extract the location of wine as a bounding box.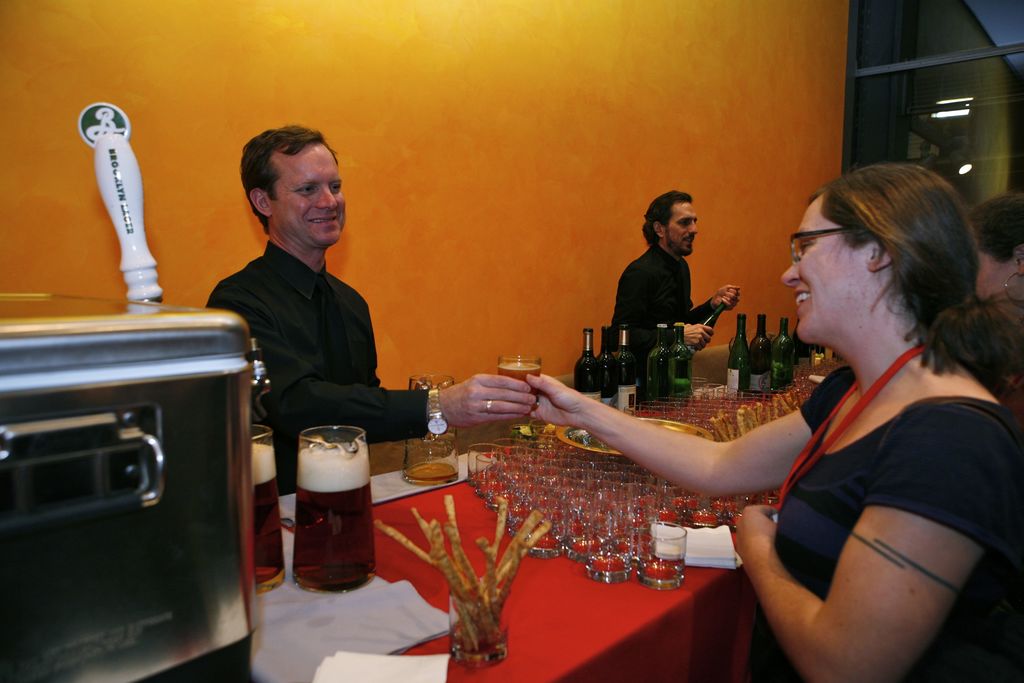
250 477 296 588.
